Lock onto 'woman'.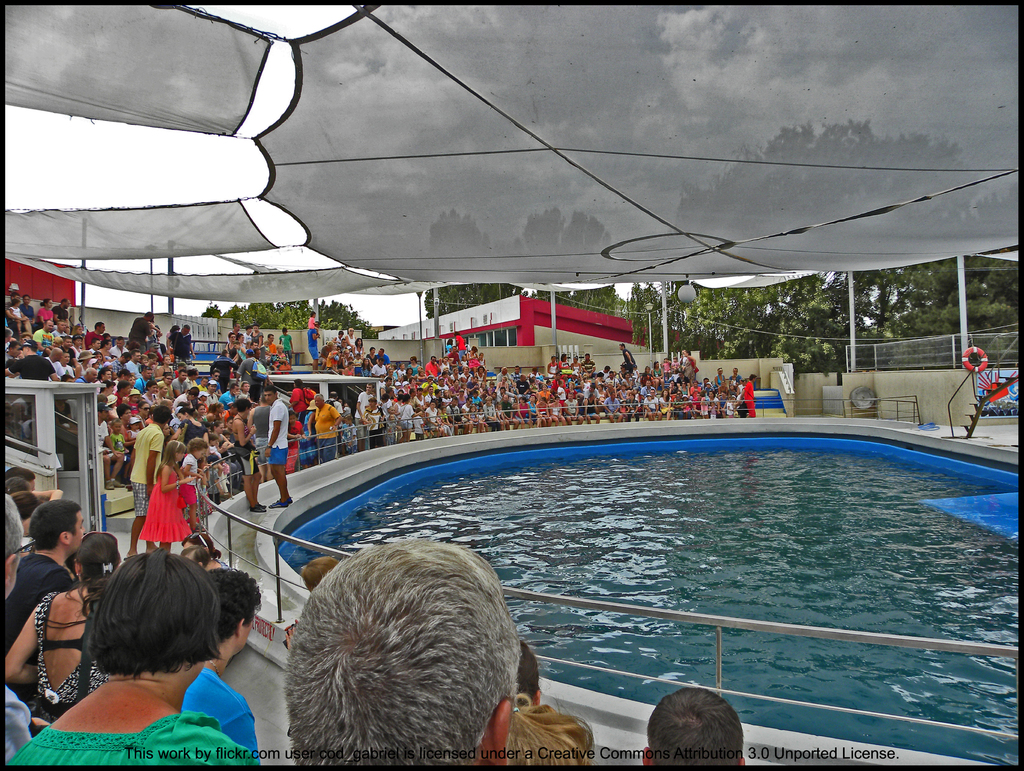
Locked: bbox(621, 371, 630, 389).
